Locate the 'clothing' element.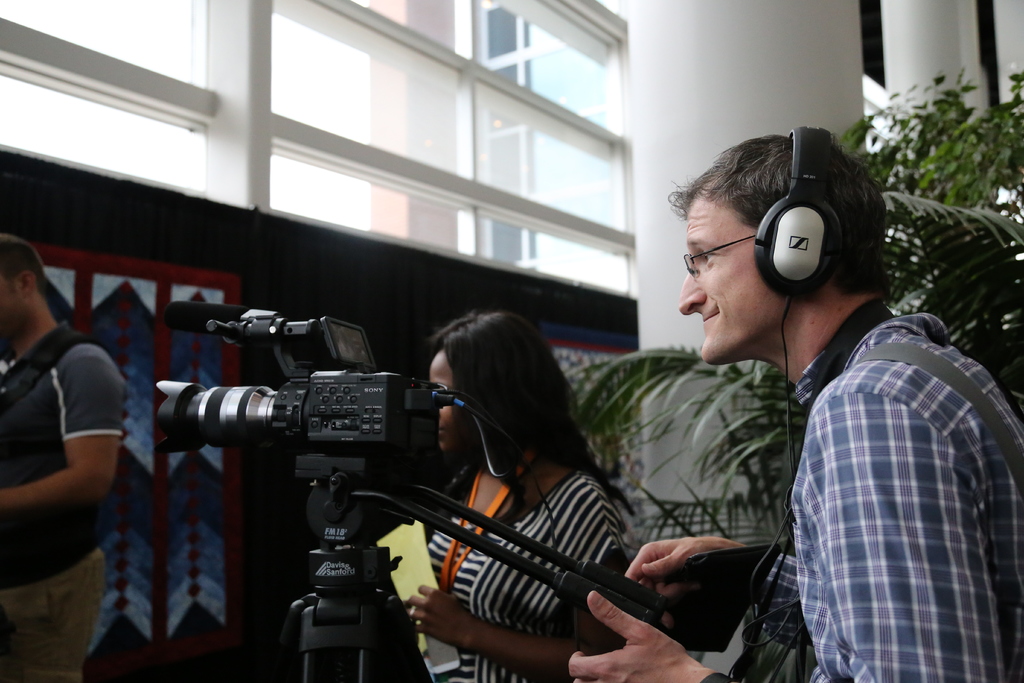
Element bbox: pyautogui.locateOnScreen(420, 454, 629, 682).
